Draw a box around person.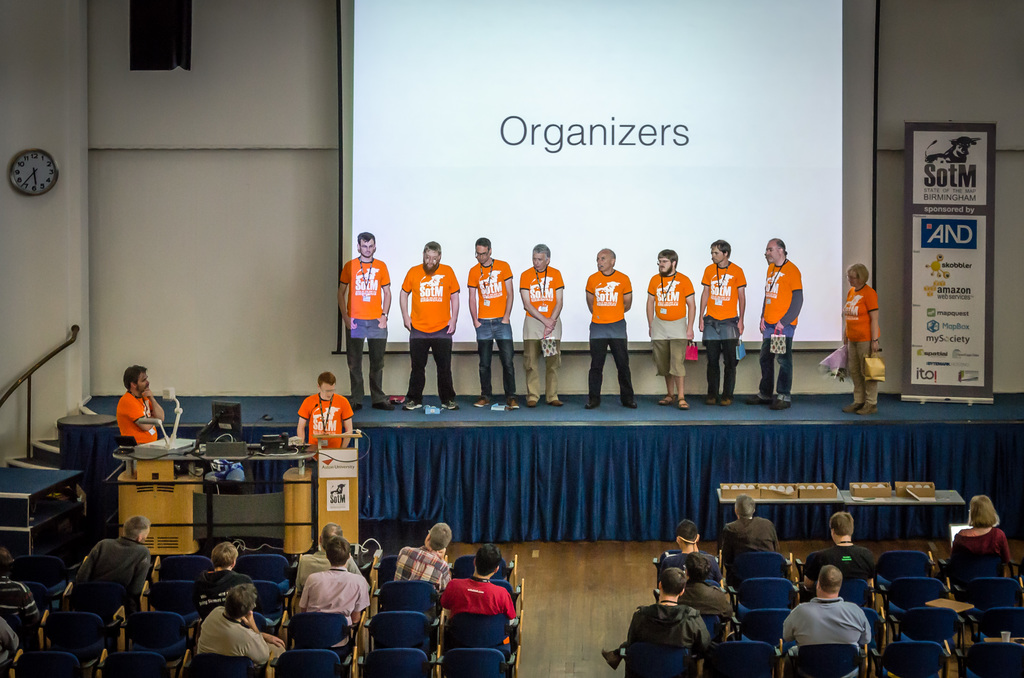
(x1=399, y1=239, x2=459, y2=407).
